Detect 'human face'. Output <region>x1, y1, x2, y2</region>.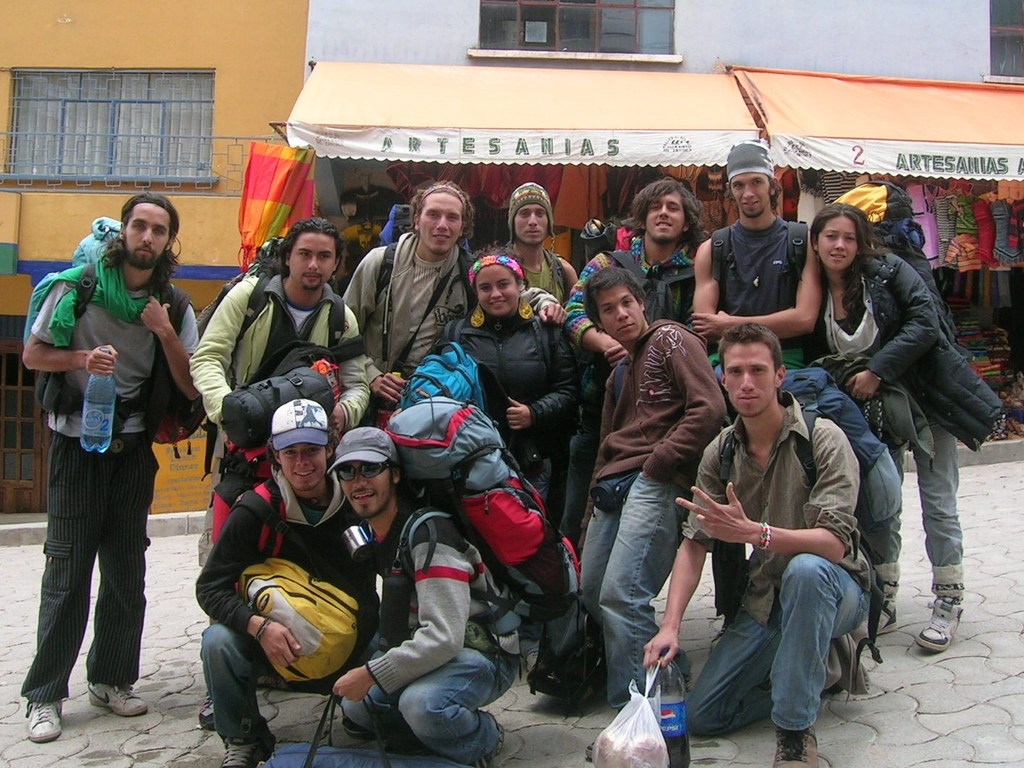
<region>418, 193, 461, 253</region>.
